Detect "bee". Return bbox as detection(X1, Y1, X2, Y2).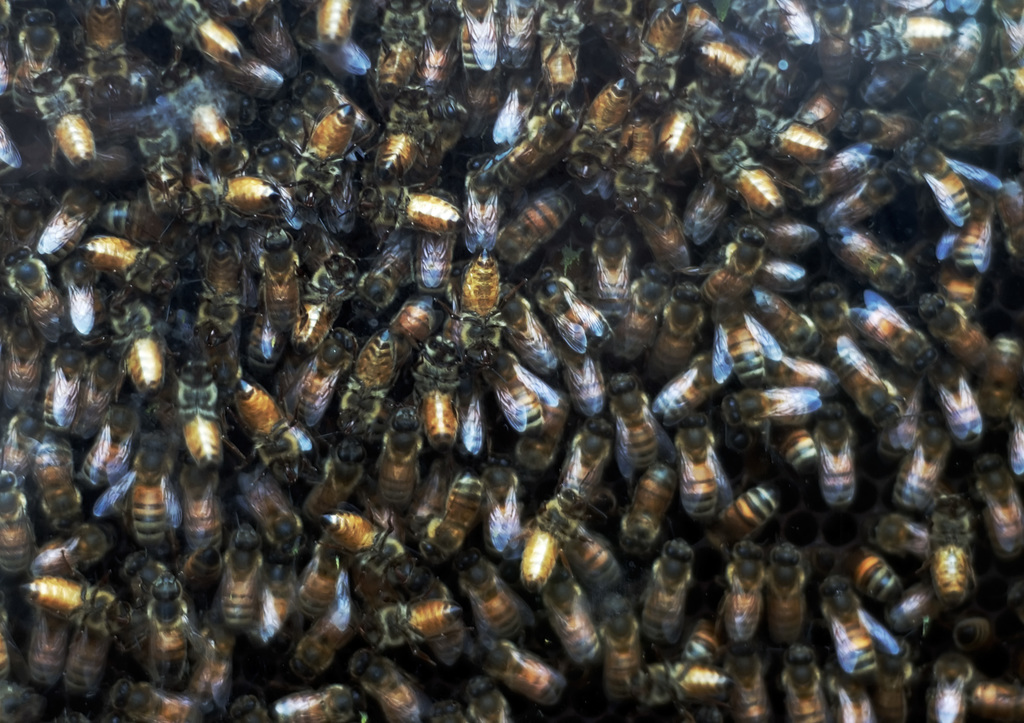
detection(979, 332, 1023, 431).
